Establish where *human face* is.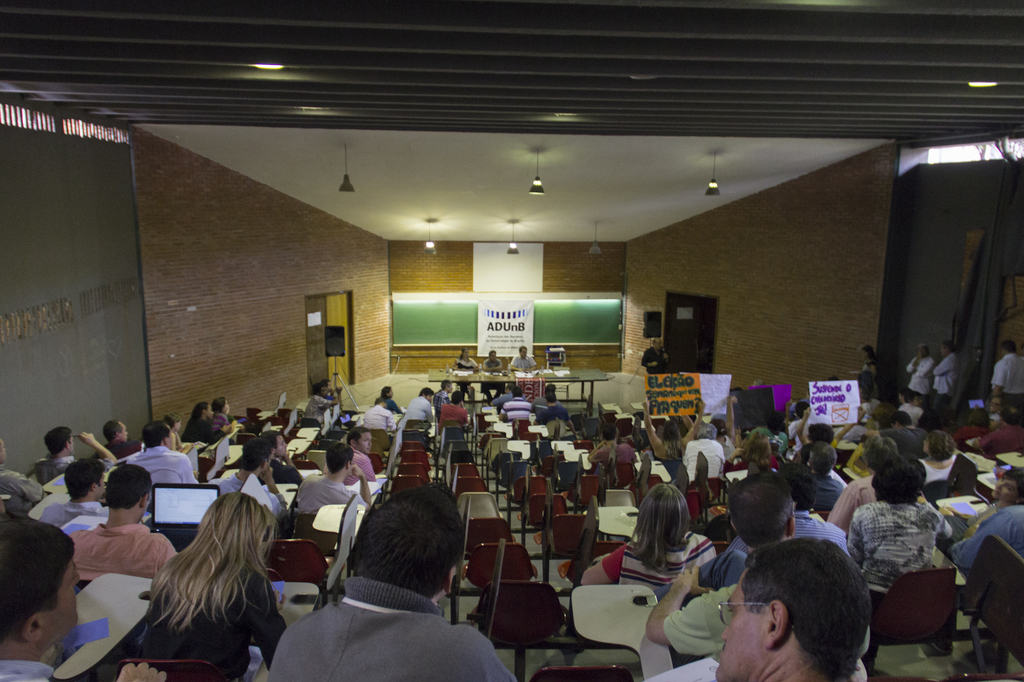
Established at box=[97, 480, 108, 497].
